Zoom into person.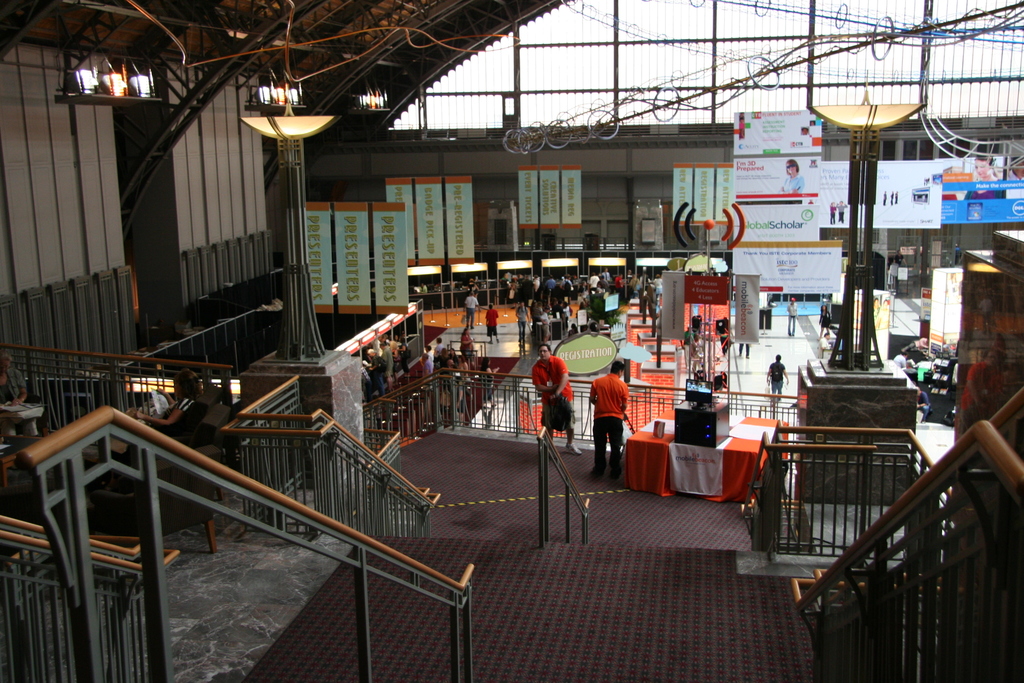
Zoom target: (x1=840, y1=199, x2=847, y2=224).
